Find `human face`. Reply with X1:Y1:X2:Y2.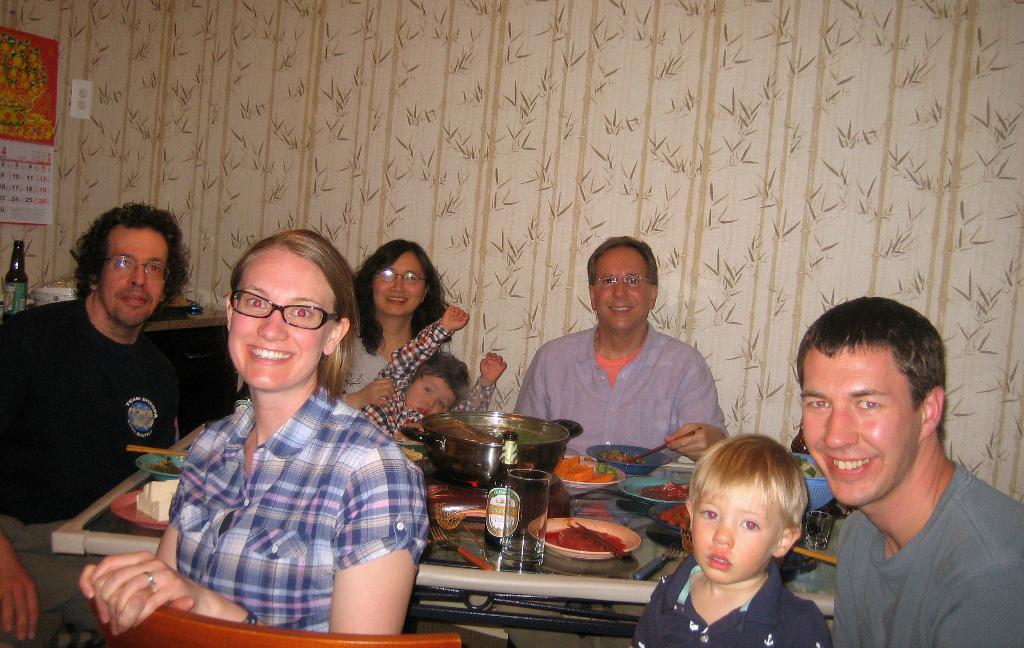
99:225:166:330.
